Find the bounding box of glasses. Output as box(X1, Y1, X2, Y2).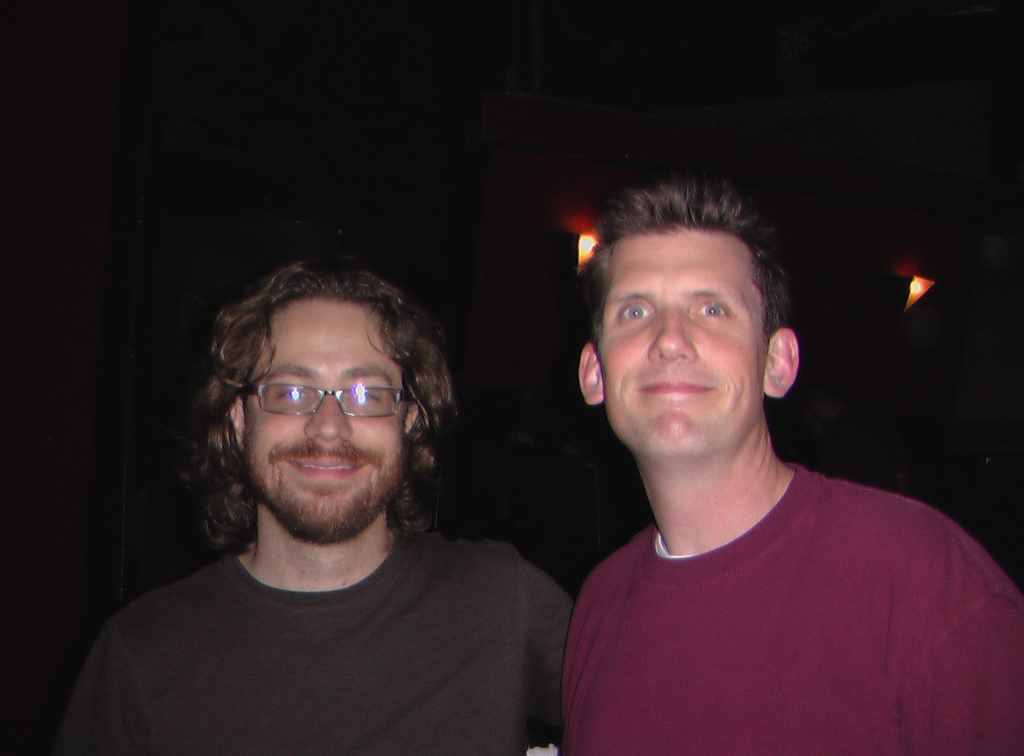
box(244, 385, 413, 415).
